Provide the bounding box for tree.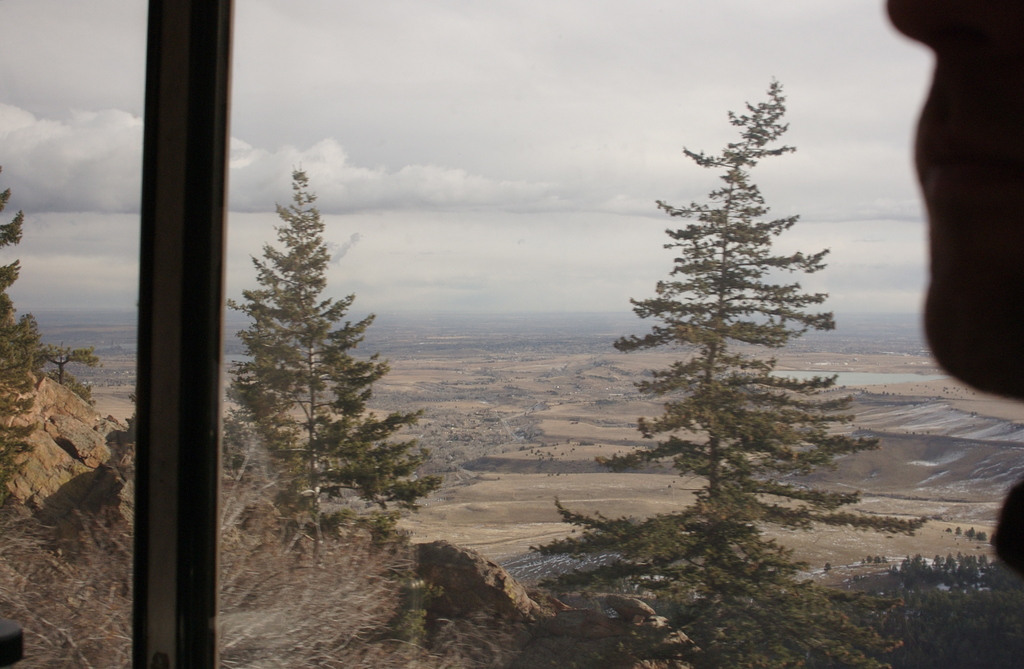
bbox(865, 549, 890, 565).
